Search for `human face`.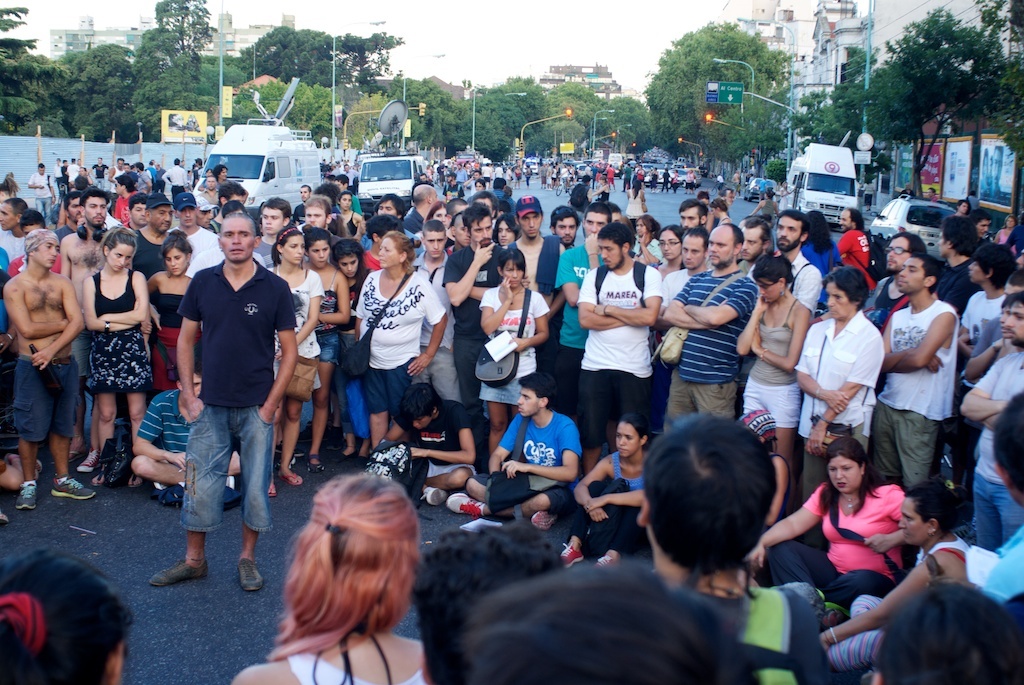
Found at Rect(898, 258, 925, 293).
